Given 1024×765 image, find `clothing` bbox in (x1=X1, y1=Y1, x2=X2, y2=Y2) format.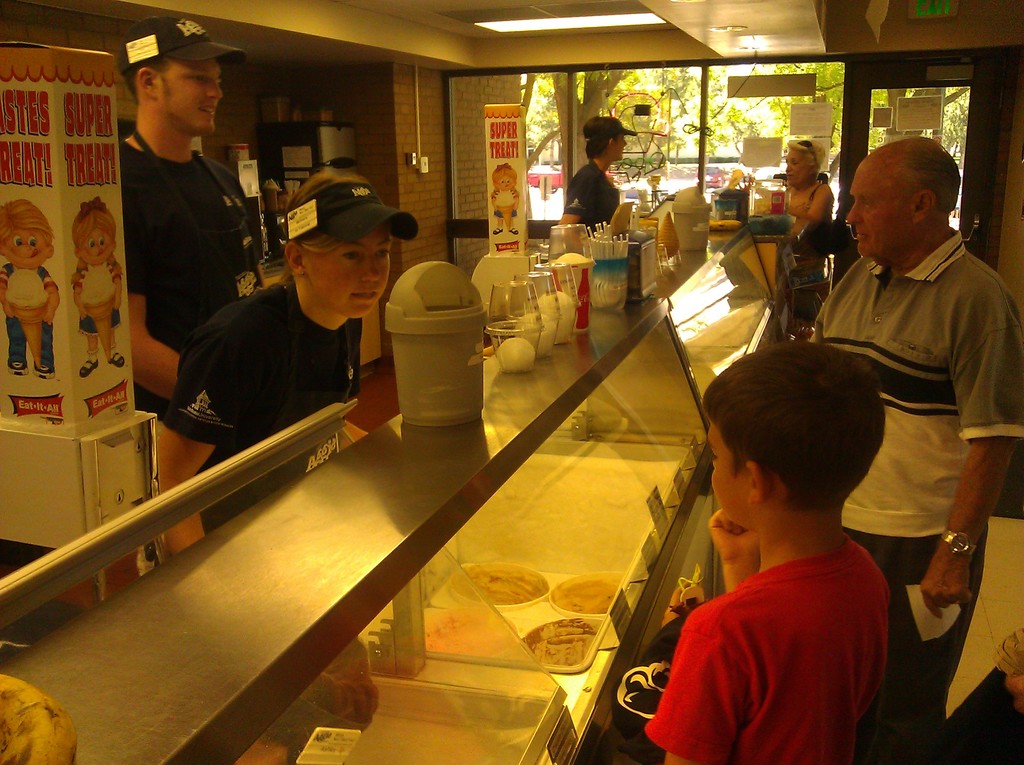
(x1=159, y1=277, x2=362, y2=534).
